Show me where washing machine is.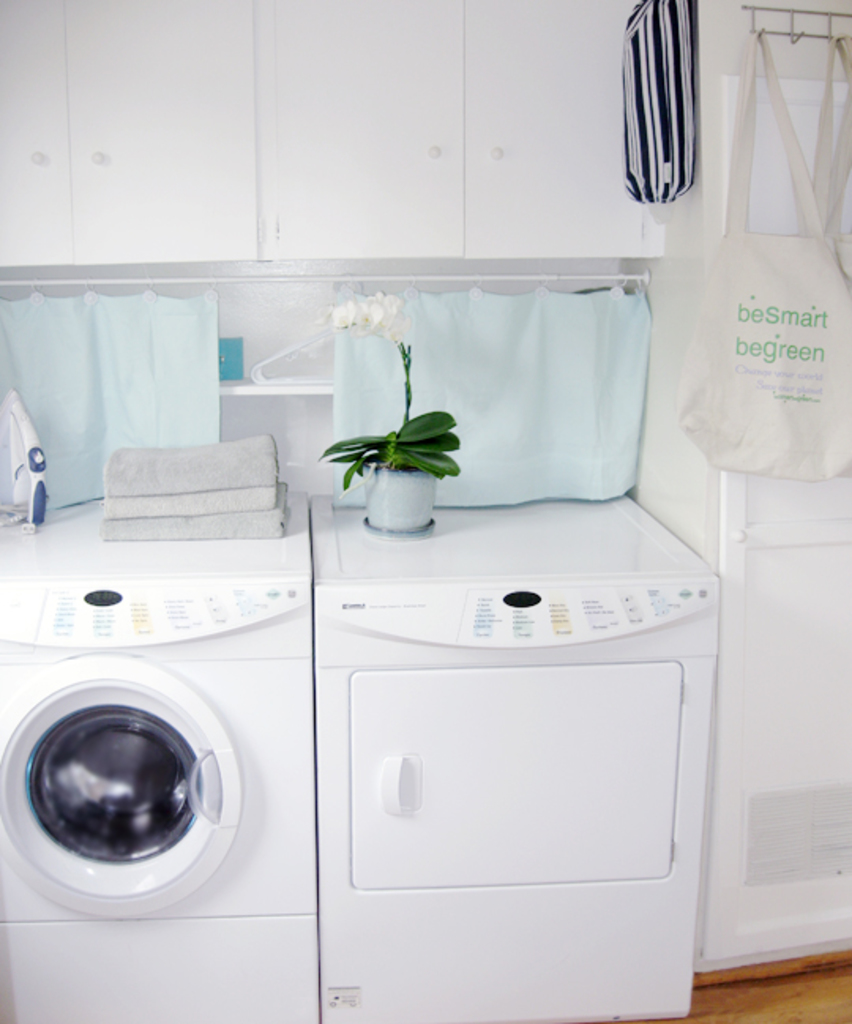
washing machine is at left=0, top=577, right=325, bottom=1022.
